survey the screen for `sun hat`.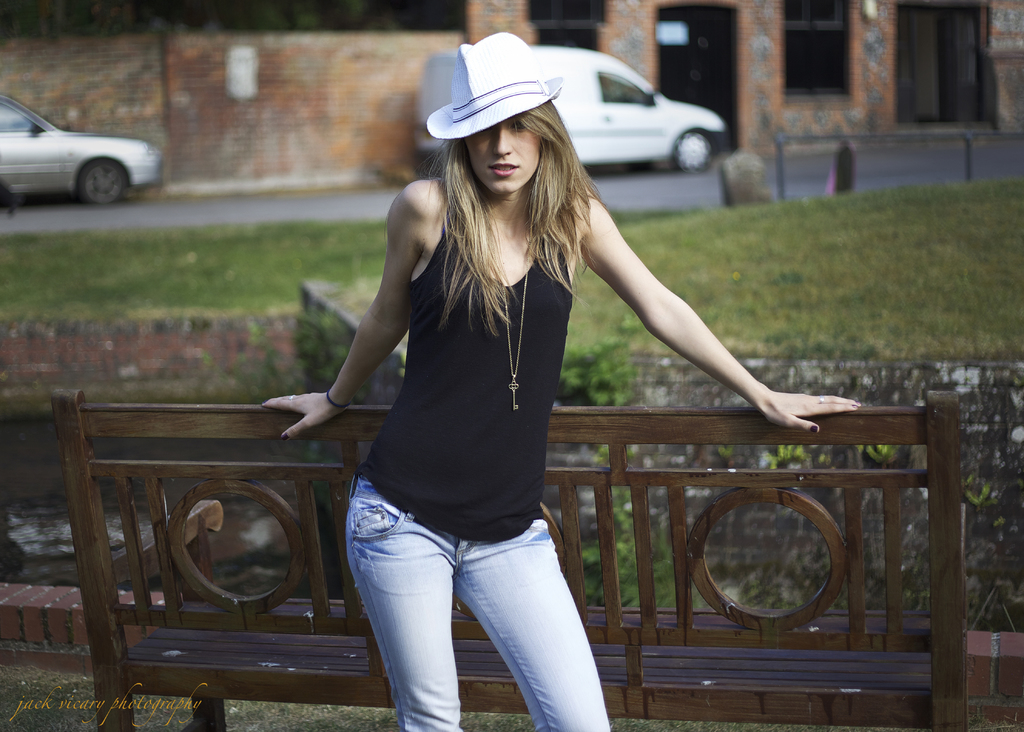
Survey found: (x1=425, y1=31, x2=566, y2=142).
